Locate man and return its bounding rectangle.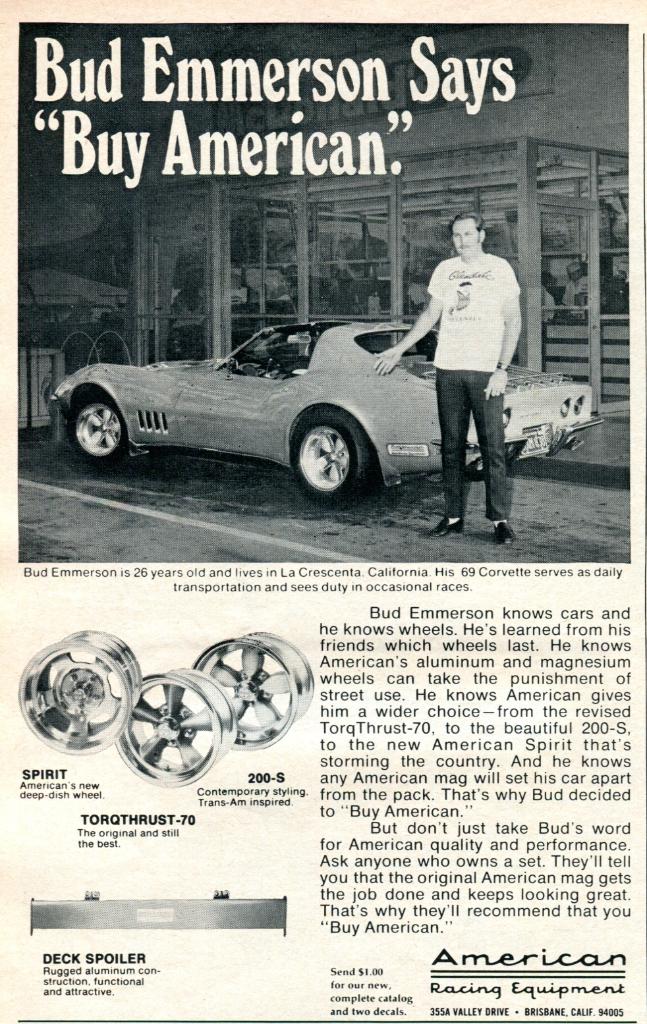
352 222 516 516.
